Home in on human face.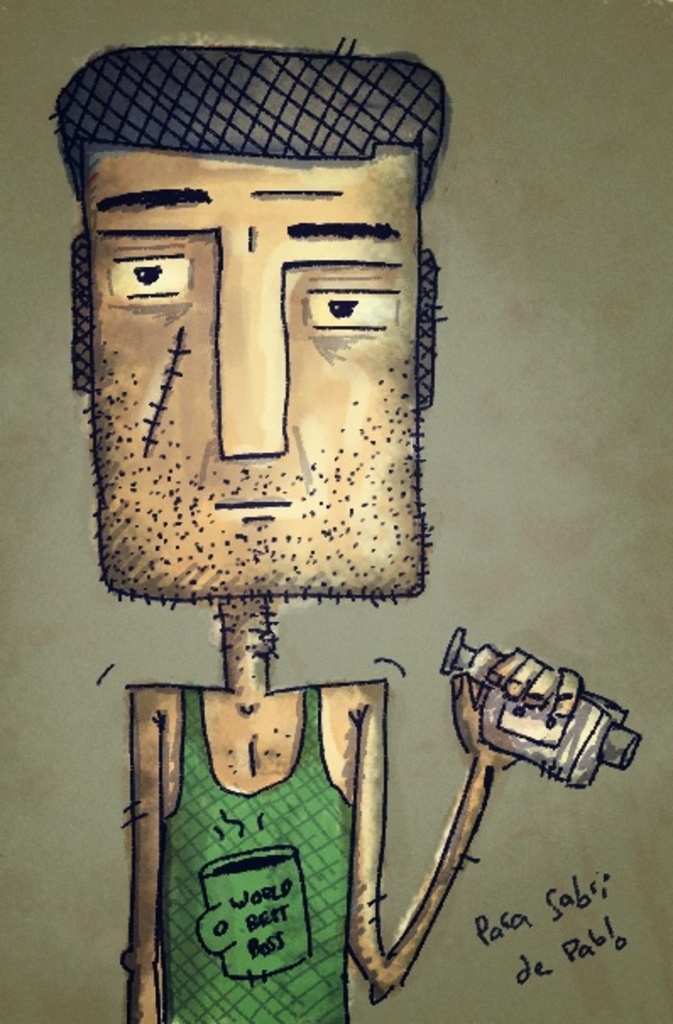
Homed in at <bbox>79, 145, 421, 600</bbox>.
